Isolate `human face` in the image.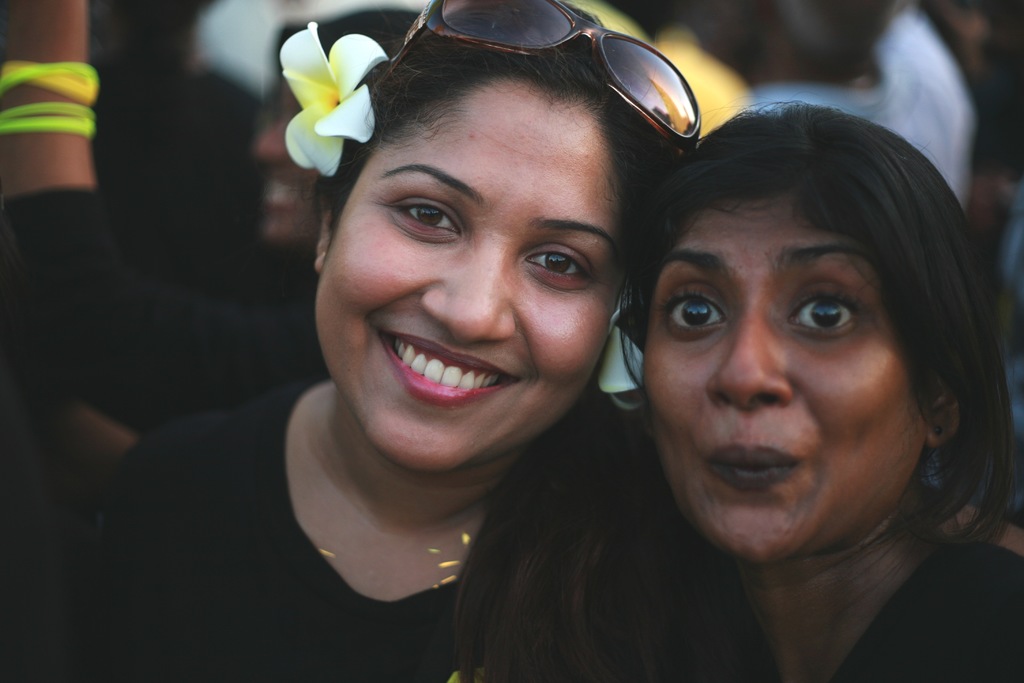
Isolated region: Rect(637, 183, 928, 564).
